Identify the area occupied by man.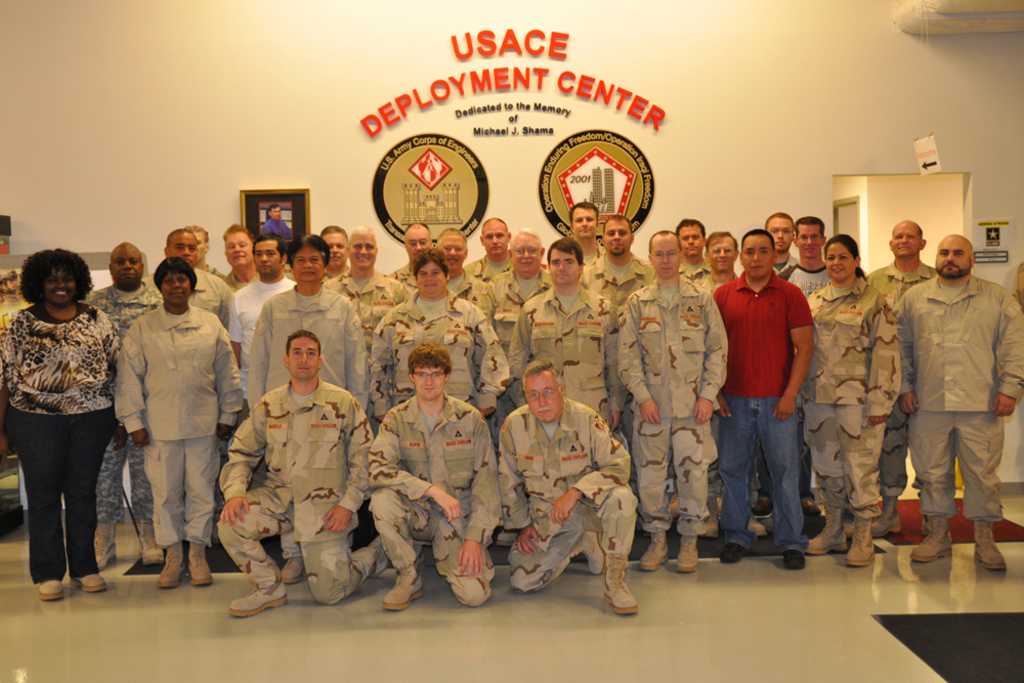
Area: [678, 216, 713, 283].
